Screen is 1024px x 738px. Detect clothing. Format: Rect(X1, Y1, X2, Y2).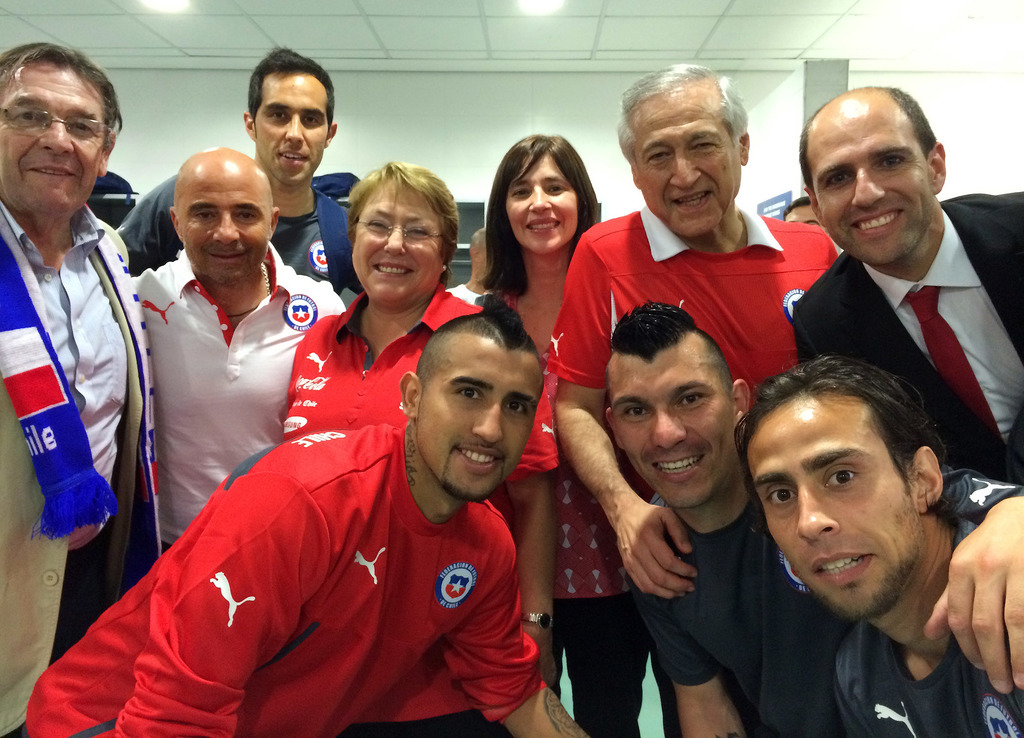
Rect(279, 284, 563, 737).
